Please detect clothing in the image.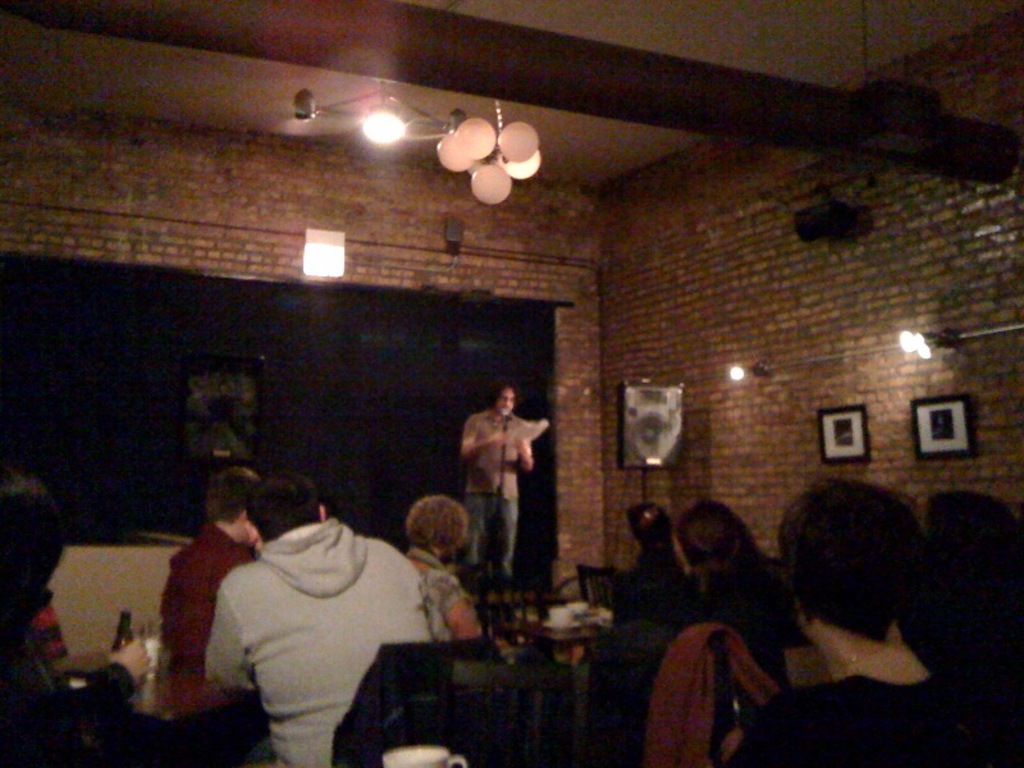
[193, 509, 458, 750].
